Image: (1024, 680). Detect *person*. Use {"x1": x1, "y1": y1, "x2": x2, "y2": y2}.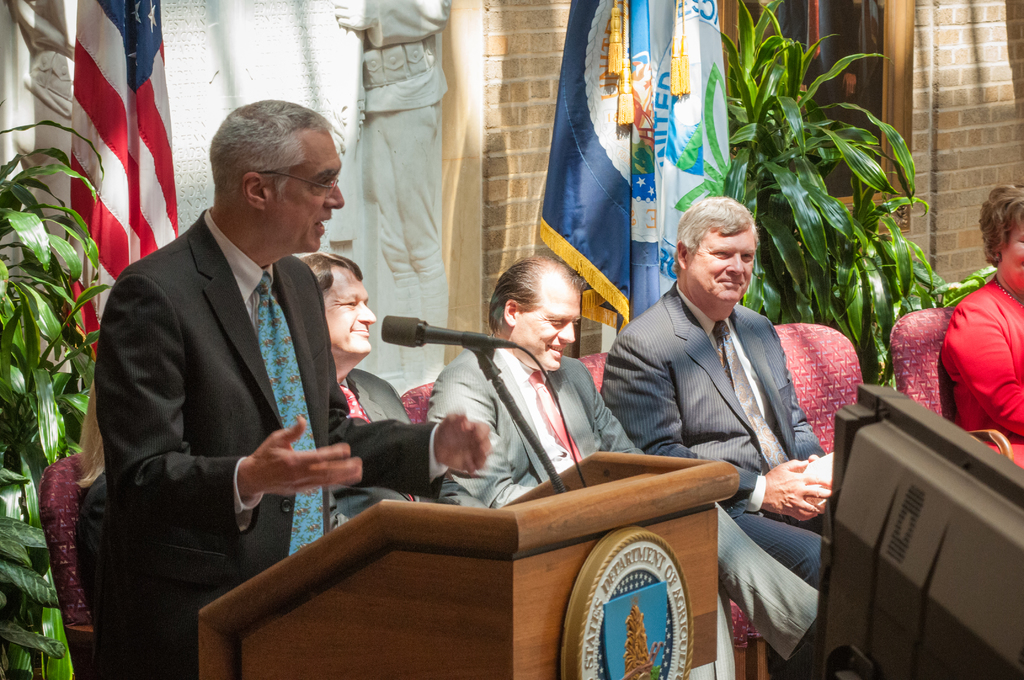
{"x1": 302, "y1": 247, "x2": 496, "y2": 527}.
